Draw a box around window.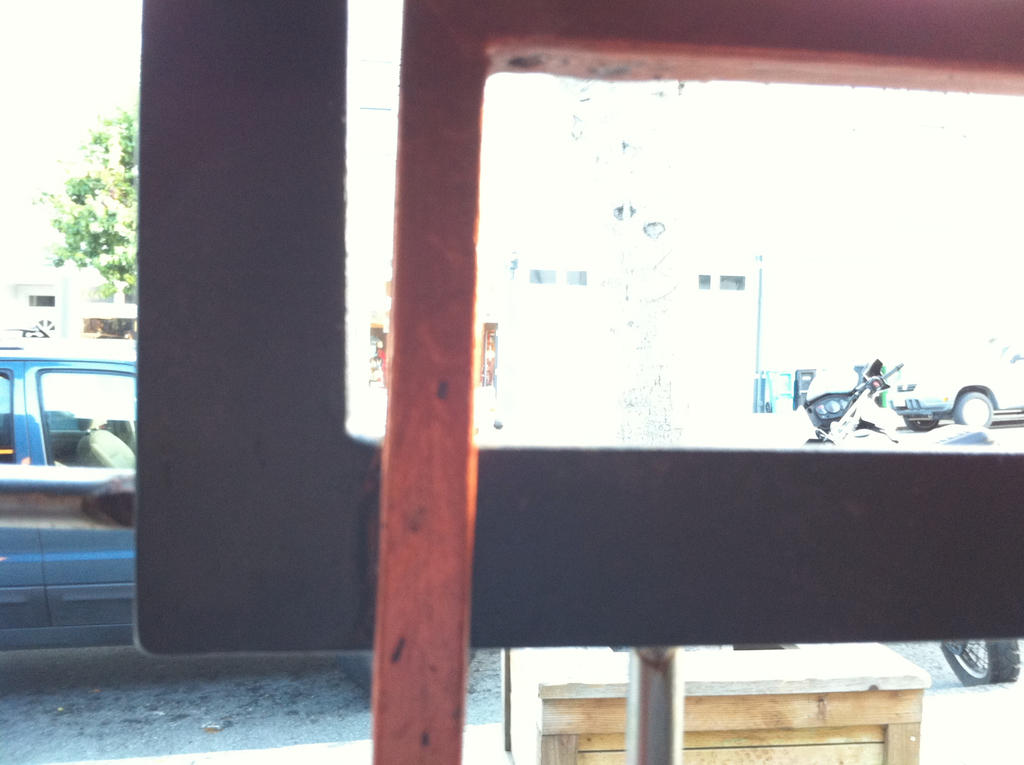
region(6, 360, 113, 463).
